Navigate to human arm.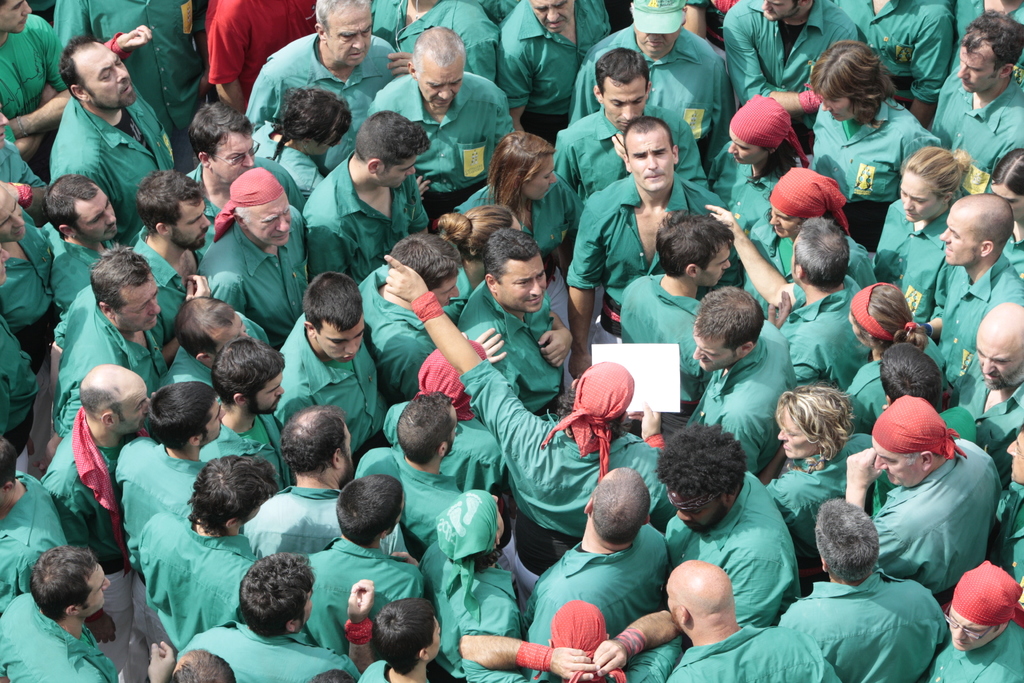
Navigation target: {"left": 567, "top": 190, "right": 612, "bottom": 387}.
